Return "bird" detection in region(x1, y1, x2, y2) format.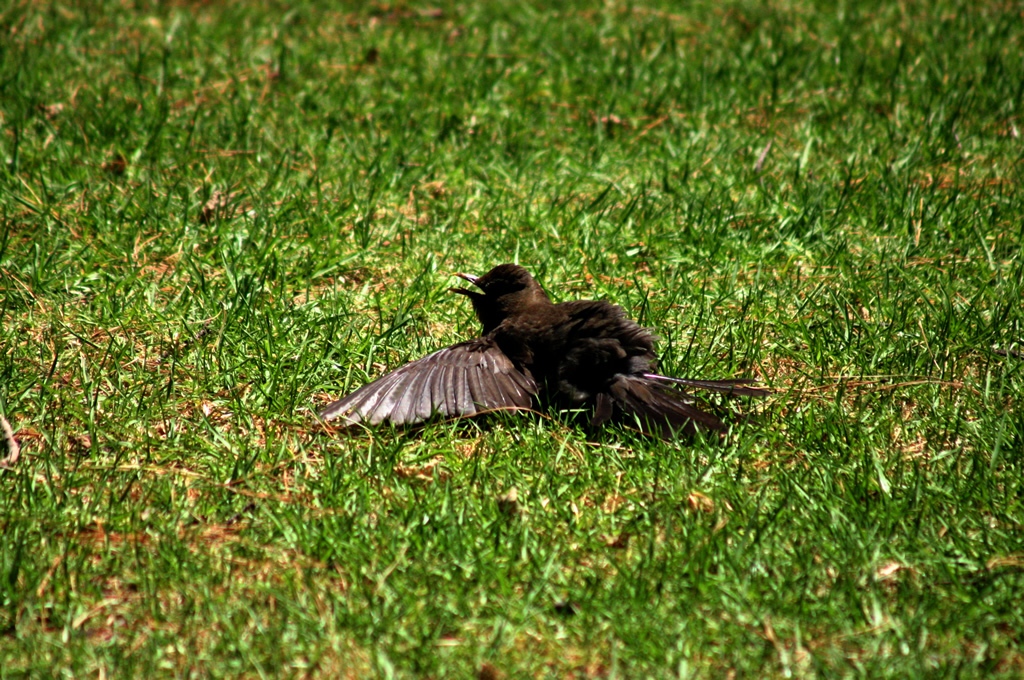
region(322, 267, 771, 432).
